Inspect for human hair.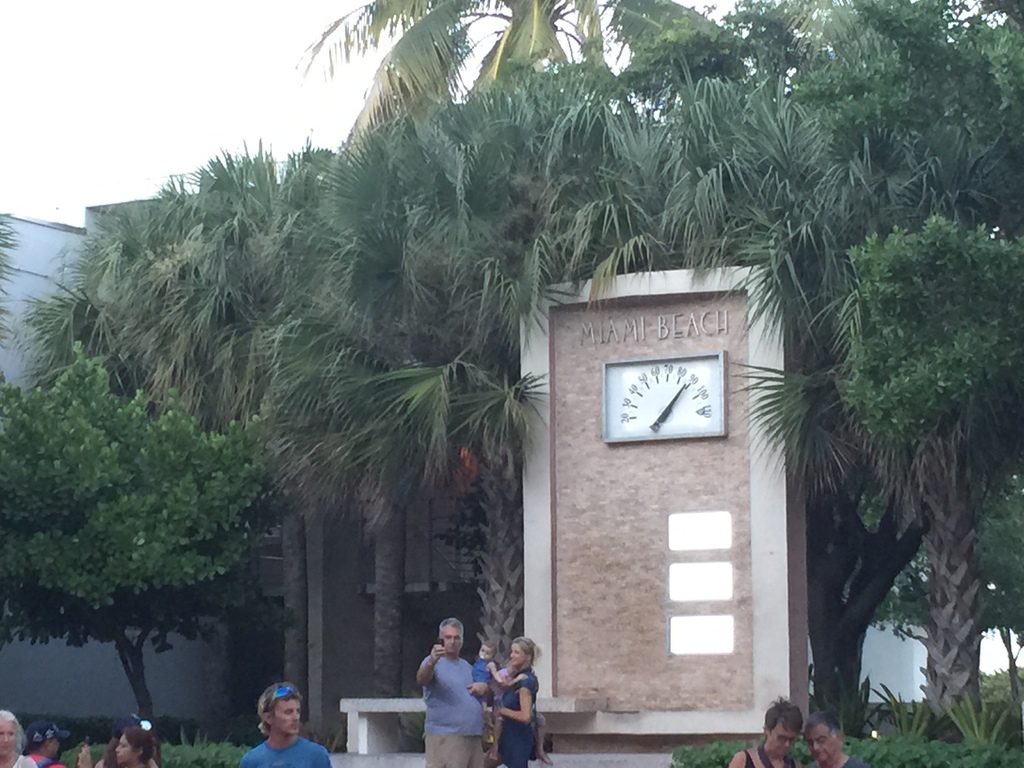
Inspection: detection(256, 682, 301, 733).
